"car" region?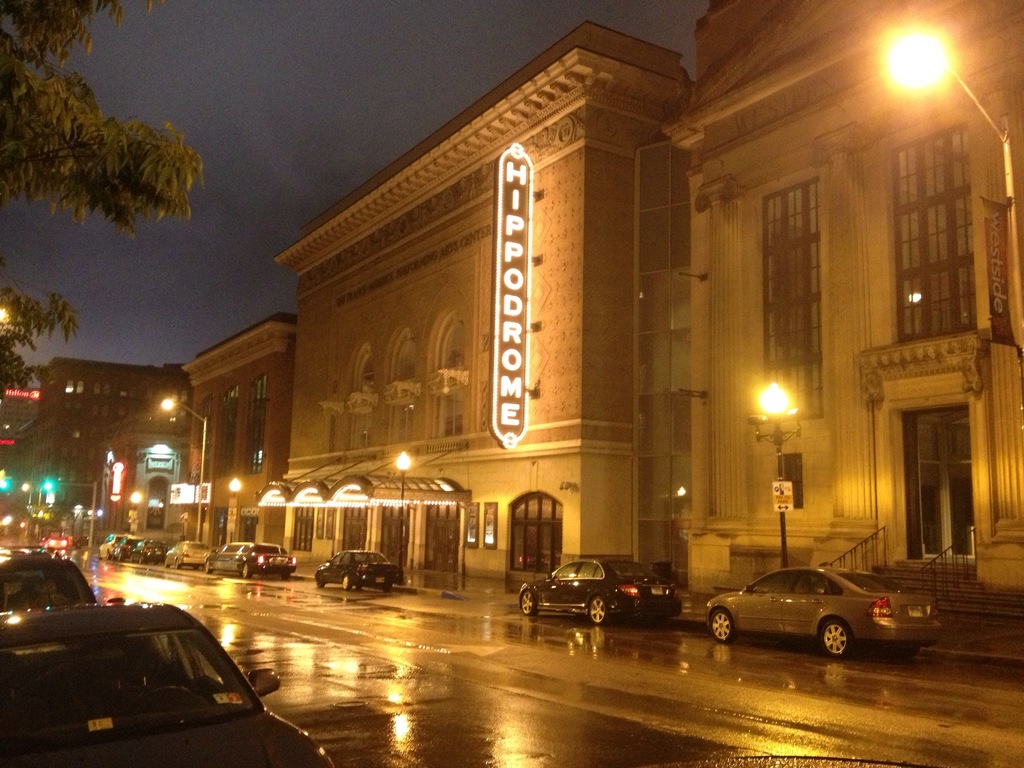
(left=0, top=539, right=115, bottom=611)
